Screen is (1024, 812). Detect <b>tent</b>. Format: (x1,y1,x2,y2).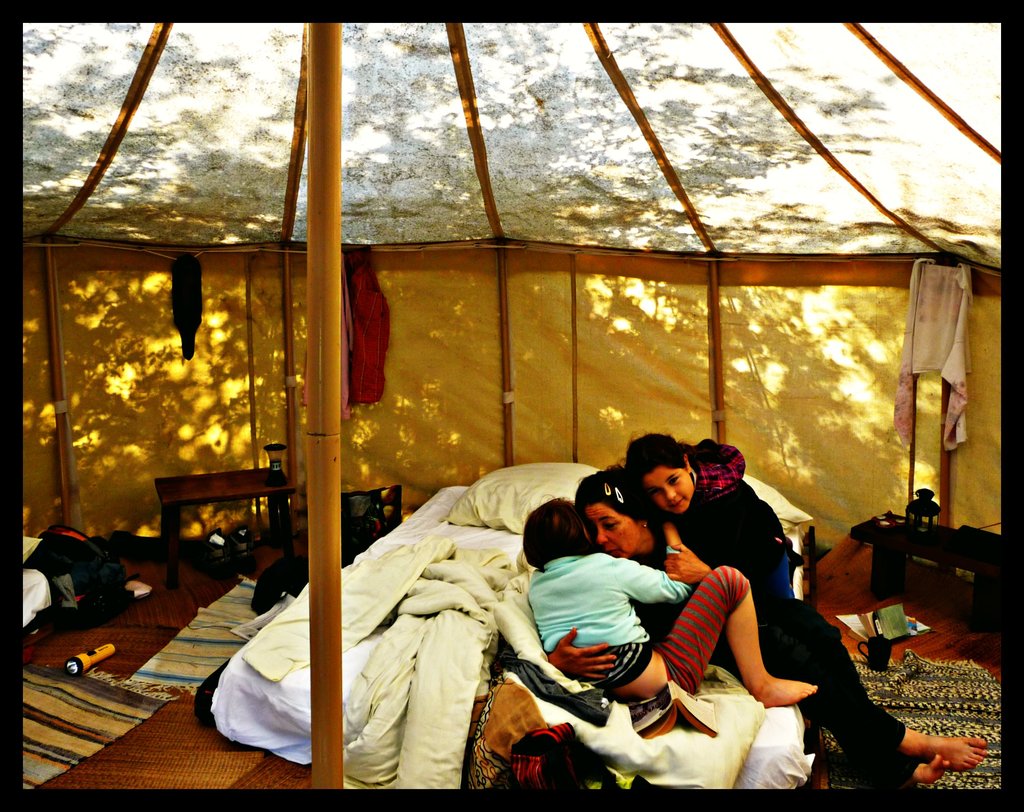
(19,26,1004,793).
